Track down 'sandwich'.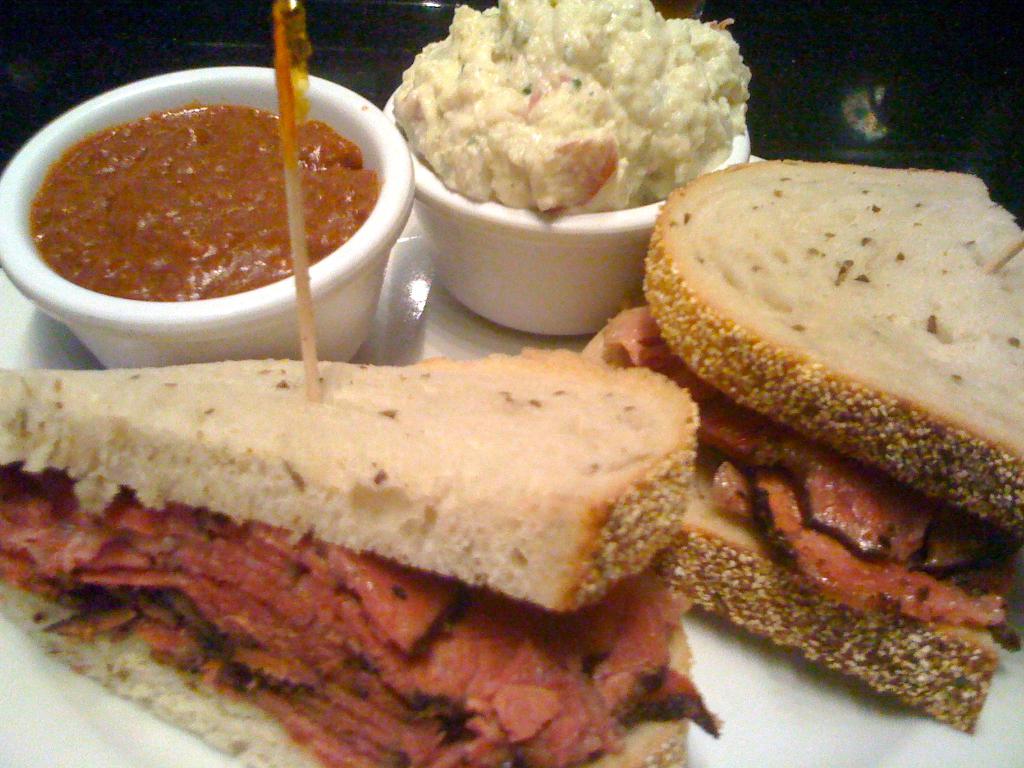
Tracked to detection(578, 155, 1023, 739).
